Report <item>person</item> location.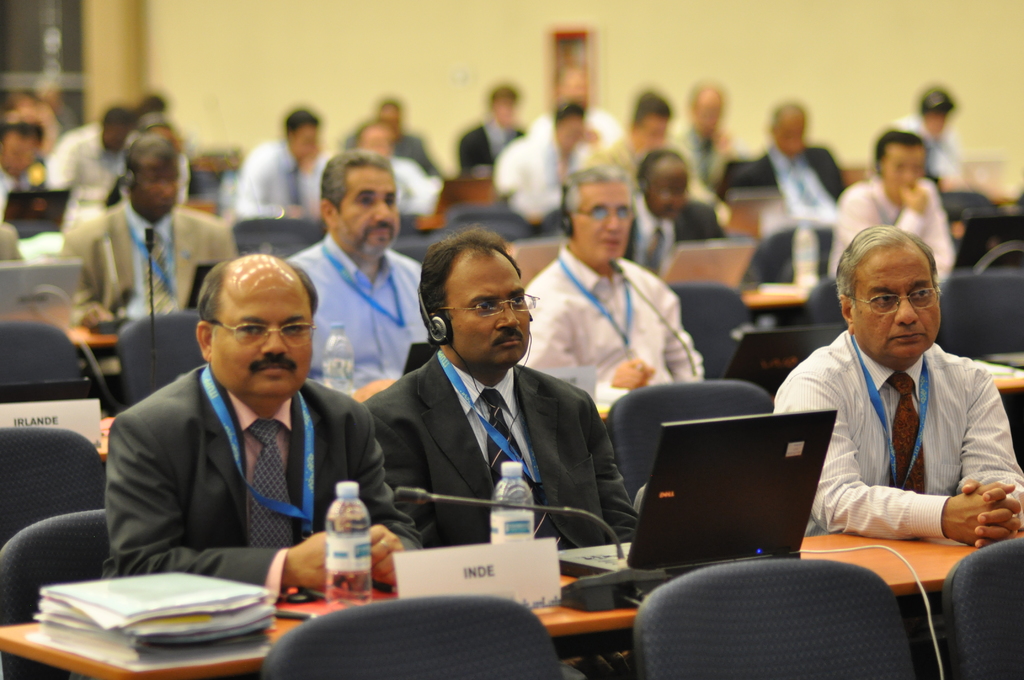
Report: pyautogui.locateOnScreen(58, 131, 240, 332).
